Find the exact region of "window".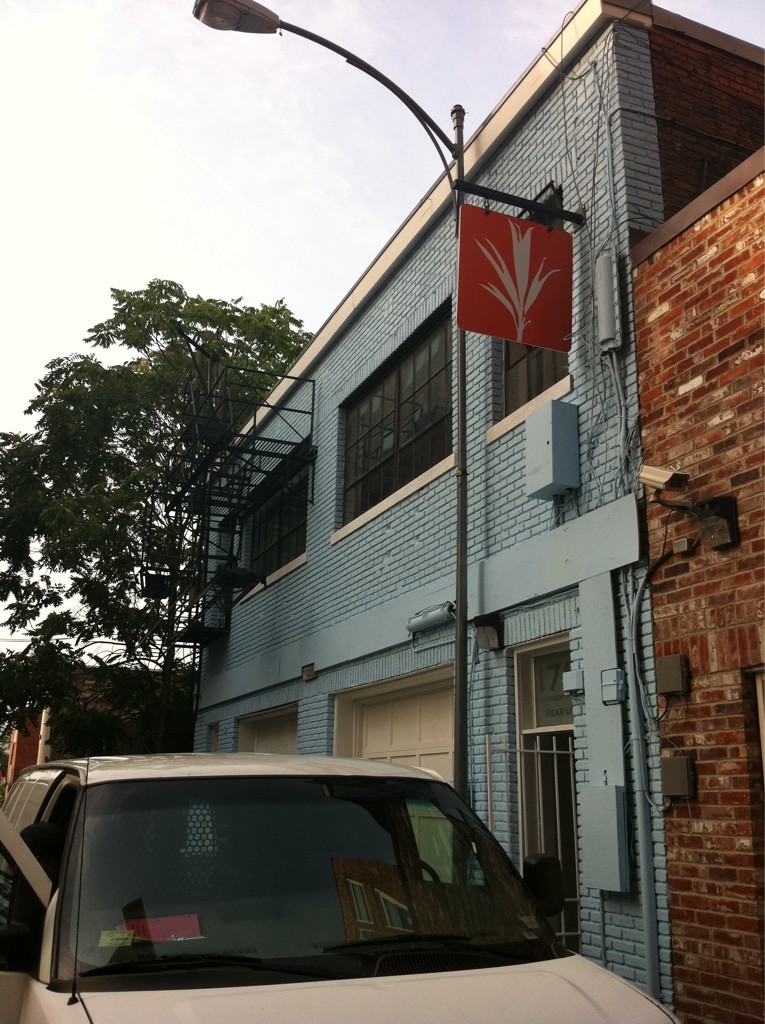
Exact region: {"x1": 325, "y1": 290, "x2": 456, "y2": 547}.
